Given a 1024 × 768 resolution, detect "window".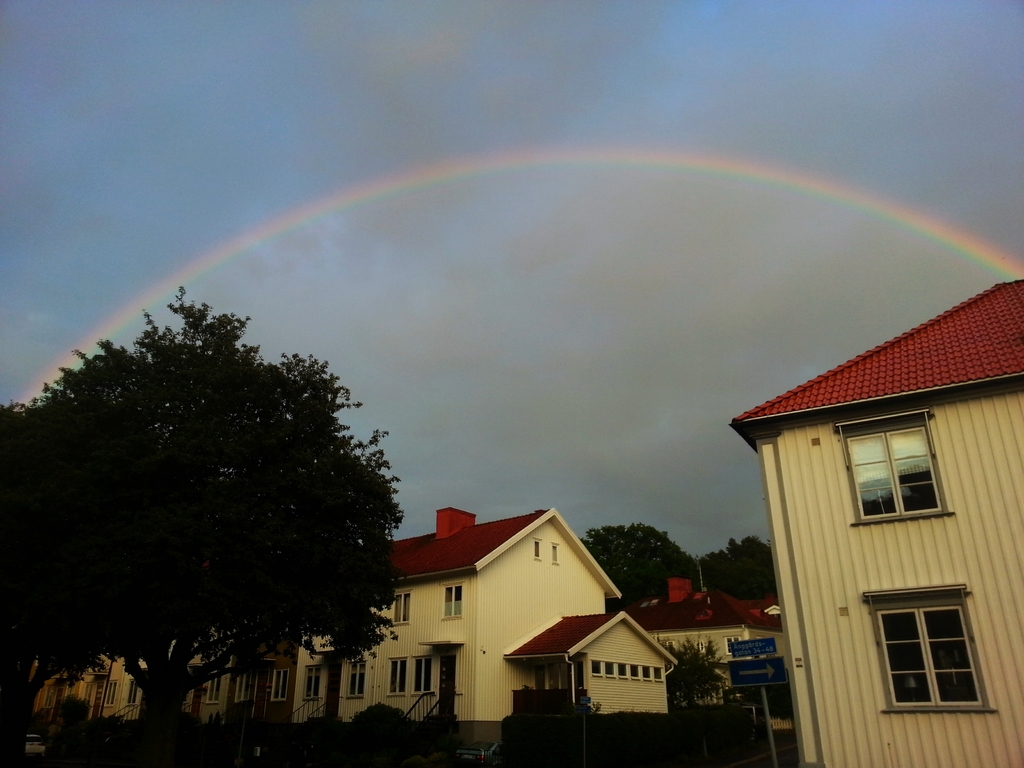
left=100, top=680, right=118, bottom=705.
